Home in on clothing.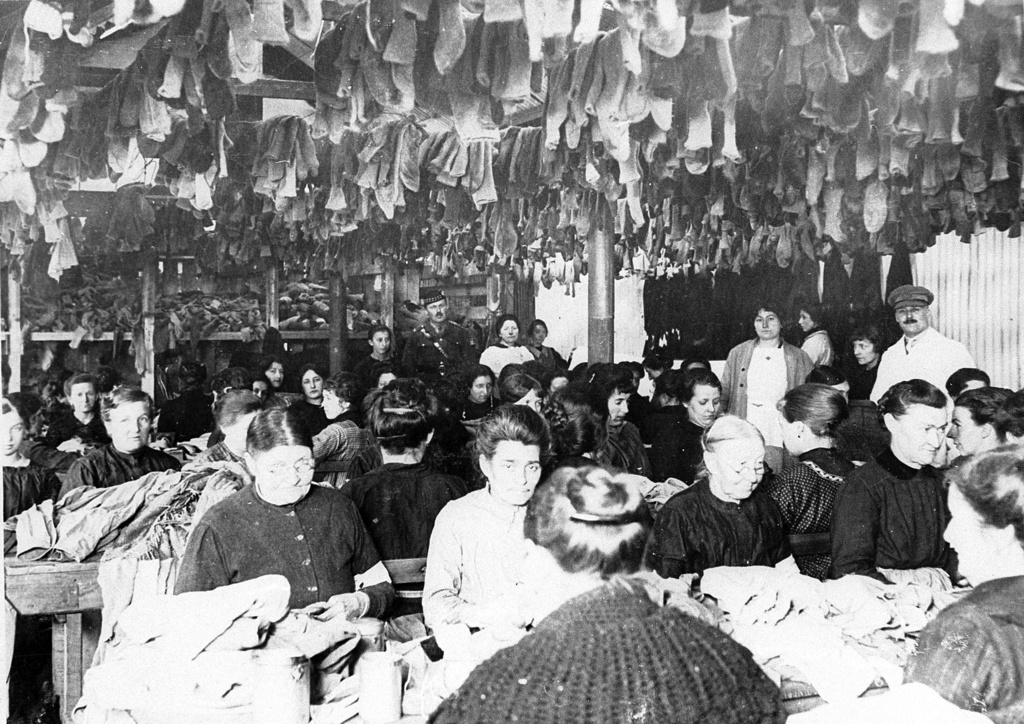
Homed in at <region>43, 404, 99, 452</region>.
